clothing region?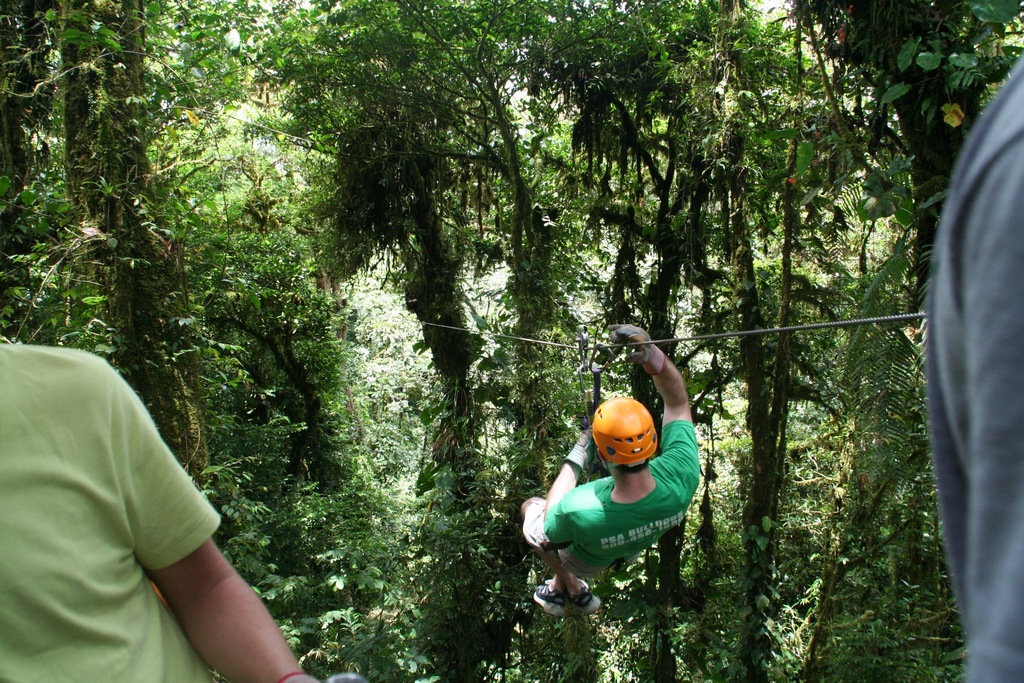
l=924, t=58, r=1023, b=682
